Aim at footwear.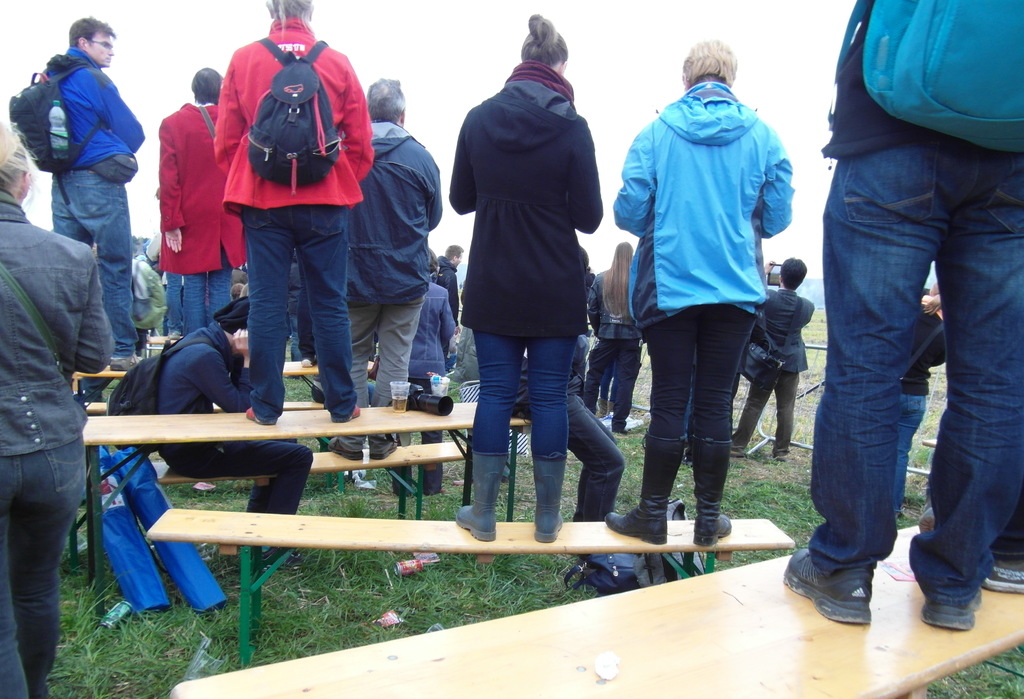
Aimed at region(299, 355, 318, 369).
